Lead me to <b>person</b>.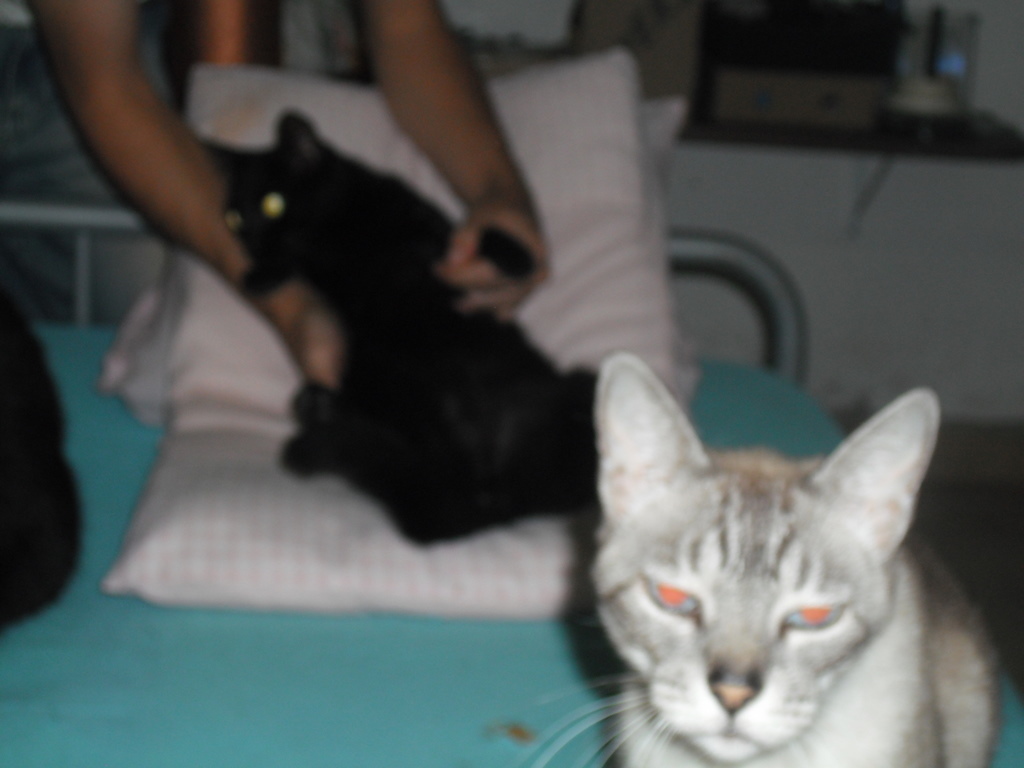
Lead to (x1=0, y1=0, x2=552, y2=385).
